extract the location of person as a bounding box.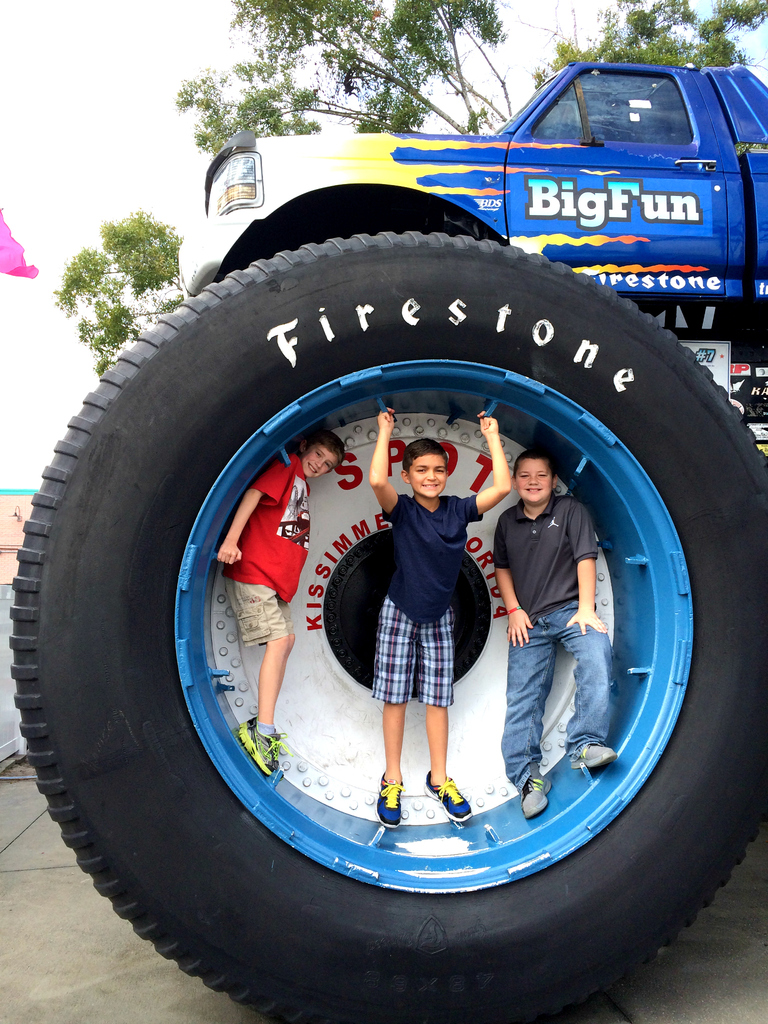
x1=373 y1=406 x2=509 y2=826.
